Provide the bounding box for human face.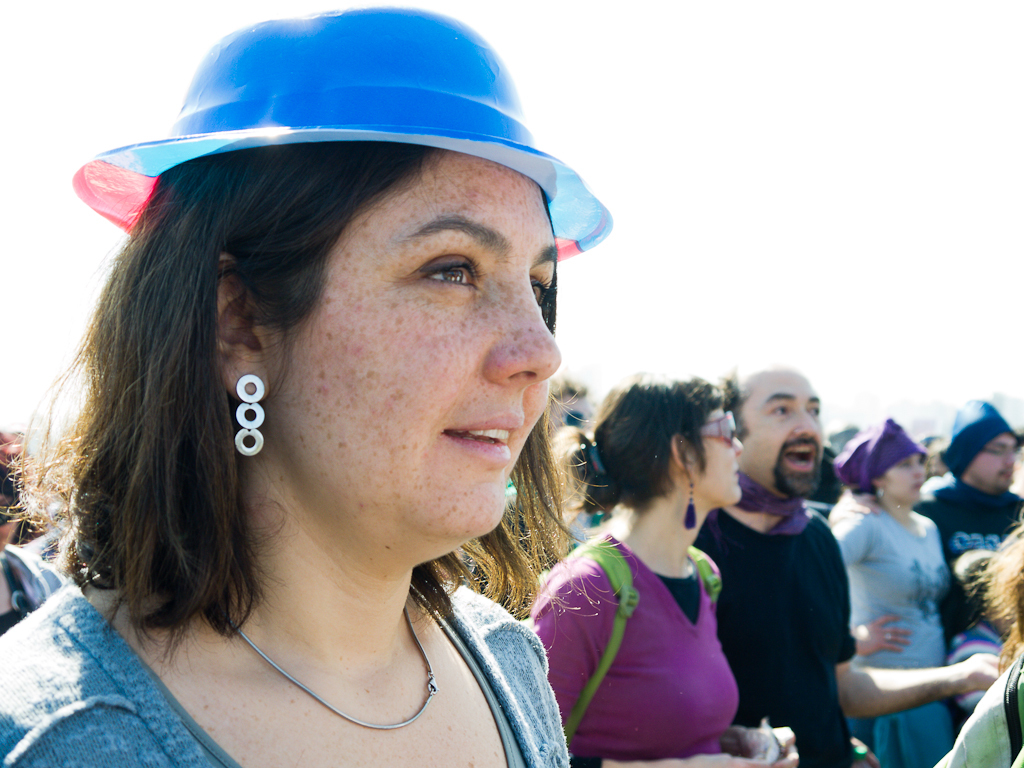
box=[877, 446, 922, 497].
